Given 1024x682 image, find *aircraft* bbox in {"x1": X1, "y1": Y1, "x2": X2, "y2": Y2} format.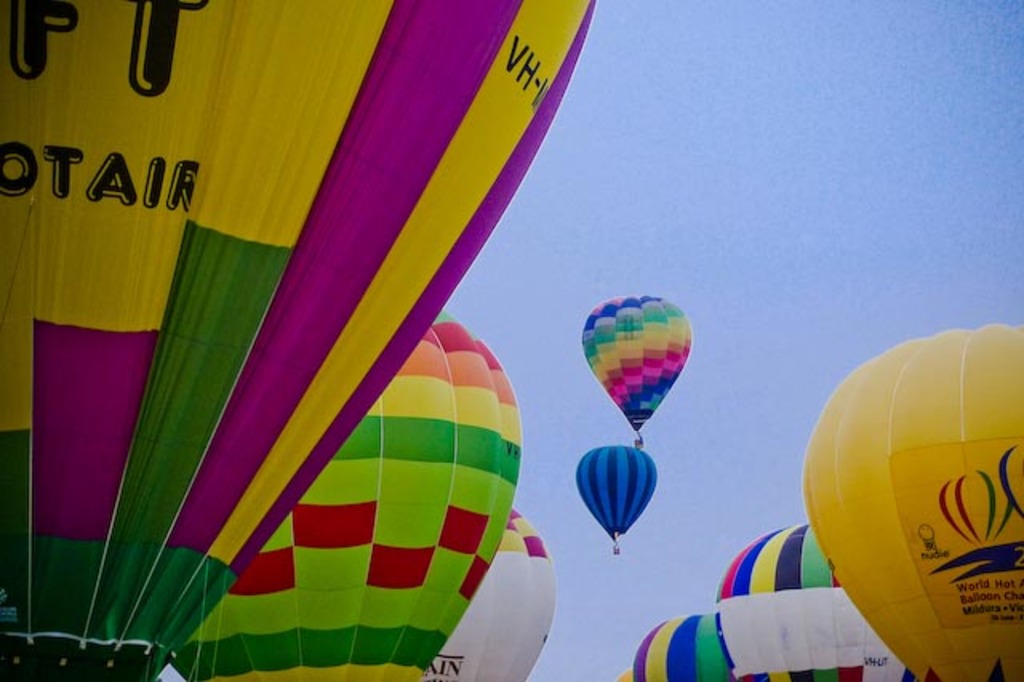
{"x1": 330, "y1": 303, "x2": 523, "y2": 680}.
